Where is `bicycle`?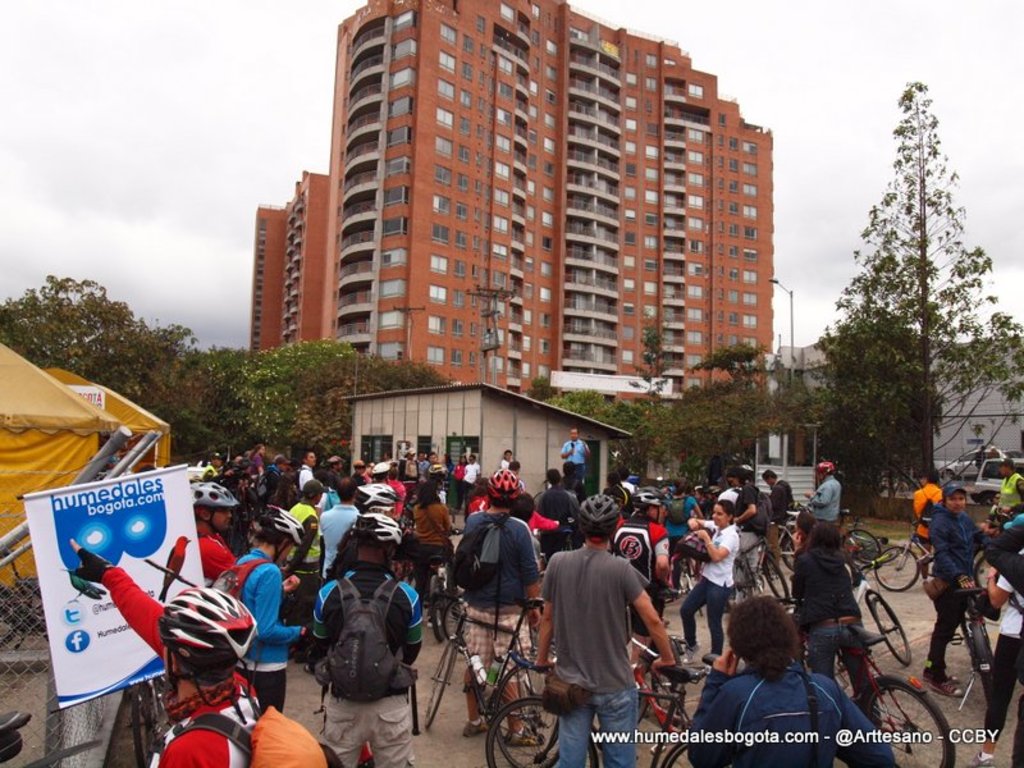
x1=777, y1=598, x2=957, y2=767.
